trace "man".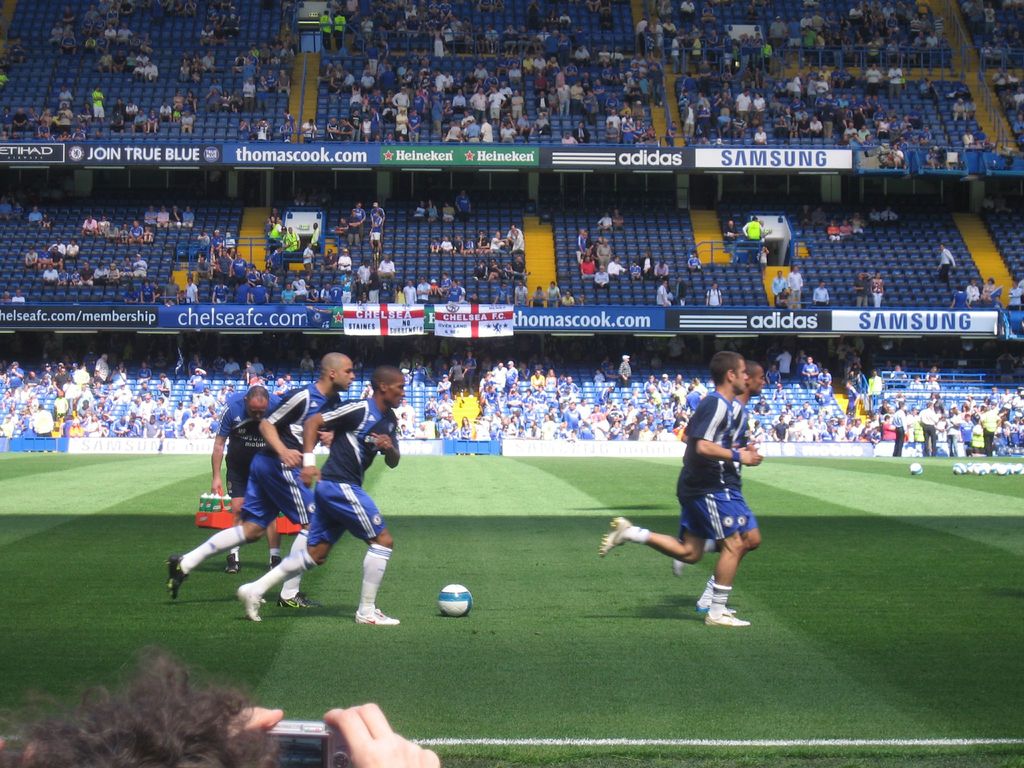
Traced to [x1=360, y1=261, x2=372, y2=294].
